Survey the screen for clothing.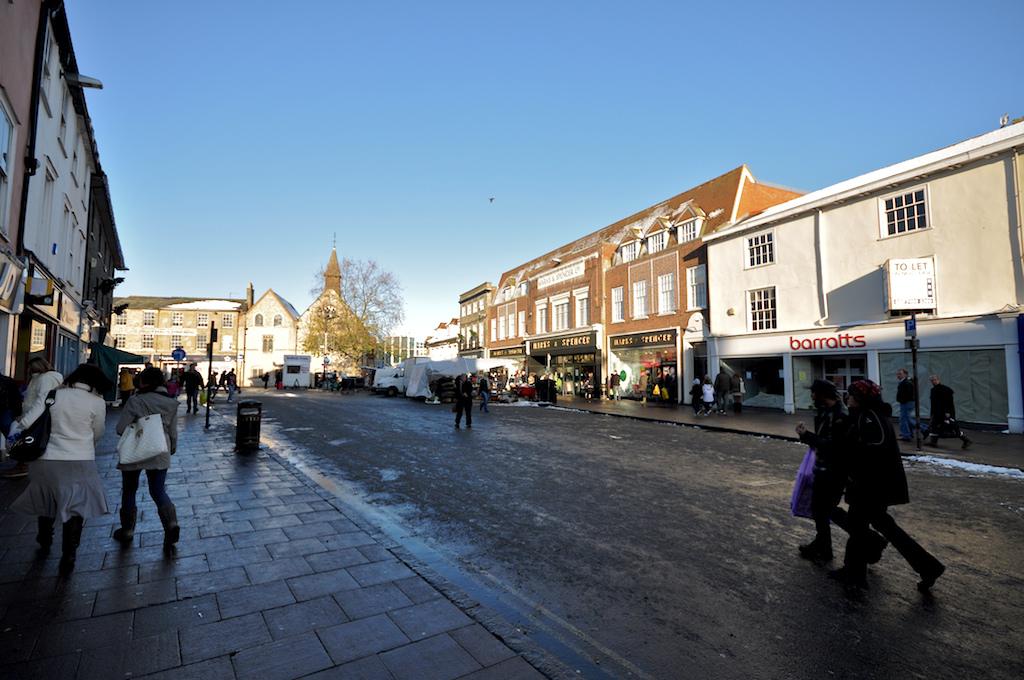
Survey found: box(476, 378, 489, 410).
